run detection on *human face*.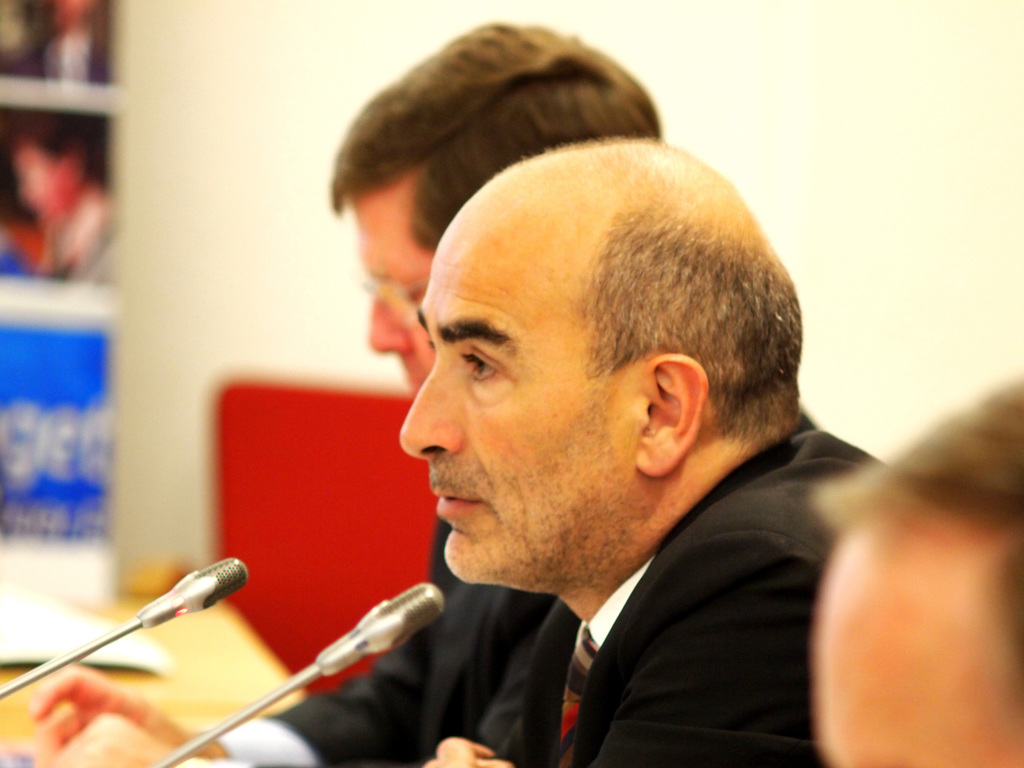
Result: l=812, t=557, r=1023, b=767.
